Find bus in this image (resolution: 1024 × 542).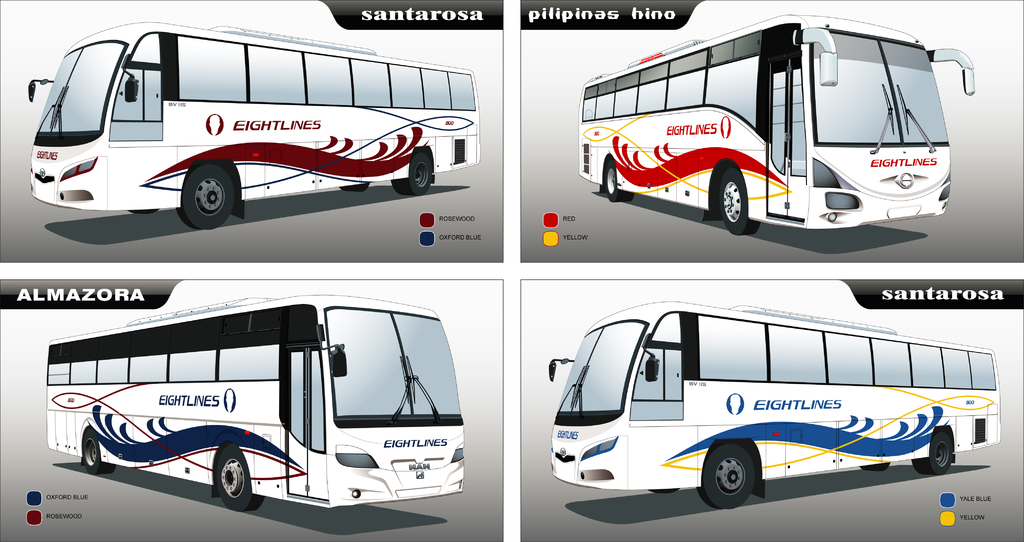
{"x1": 576, "y1": 8, "x2": 973, "y2": 235}.
